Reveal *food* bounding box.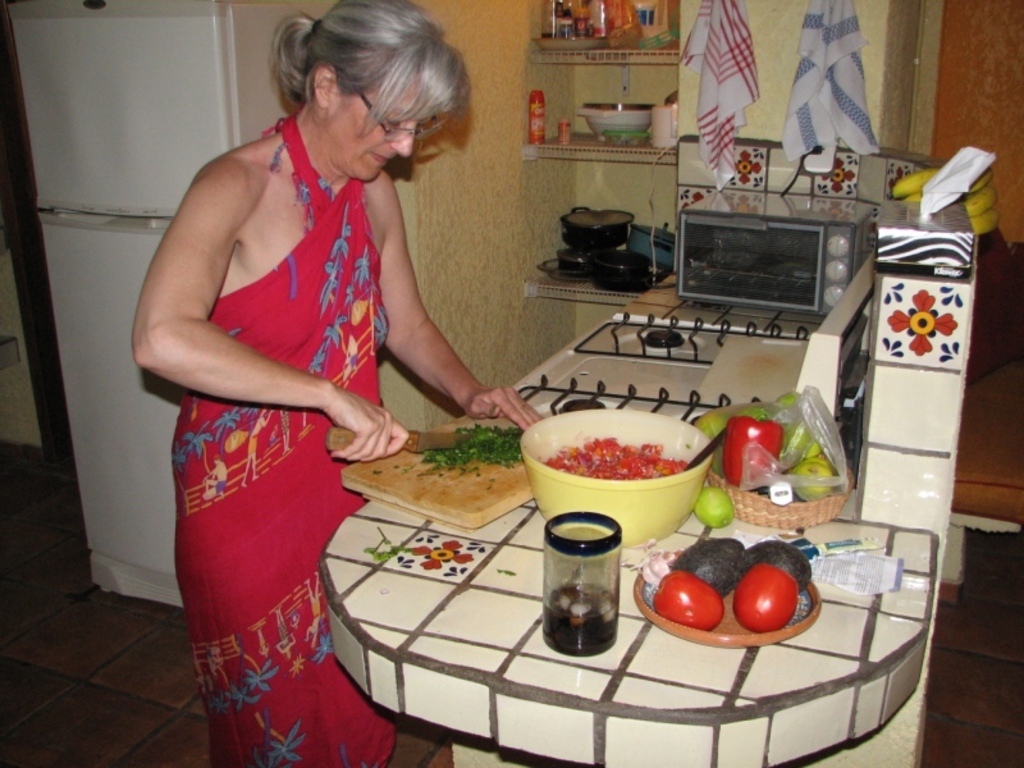
Revealed: bbox=[694, 484, 736, 529].
